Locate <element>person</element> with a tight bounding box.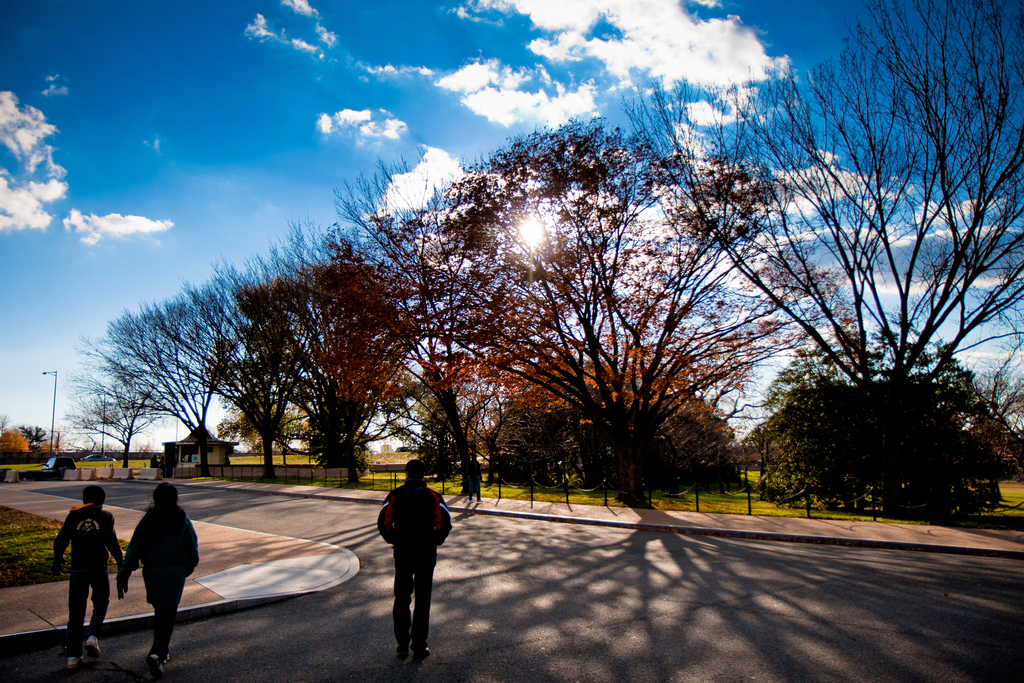
51/486/130/671.
